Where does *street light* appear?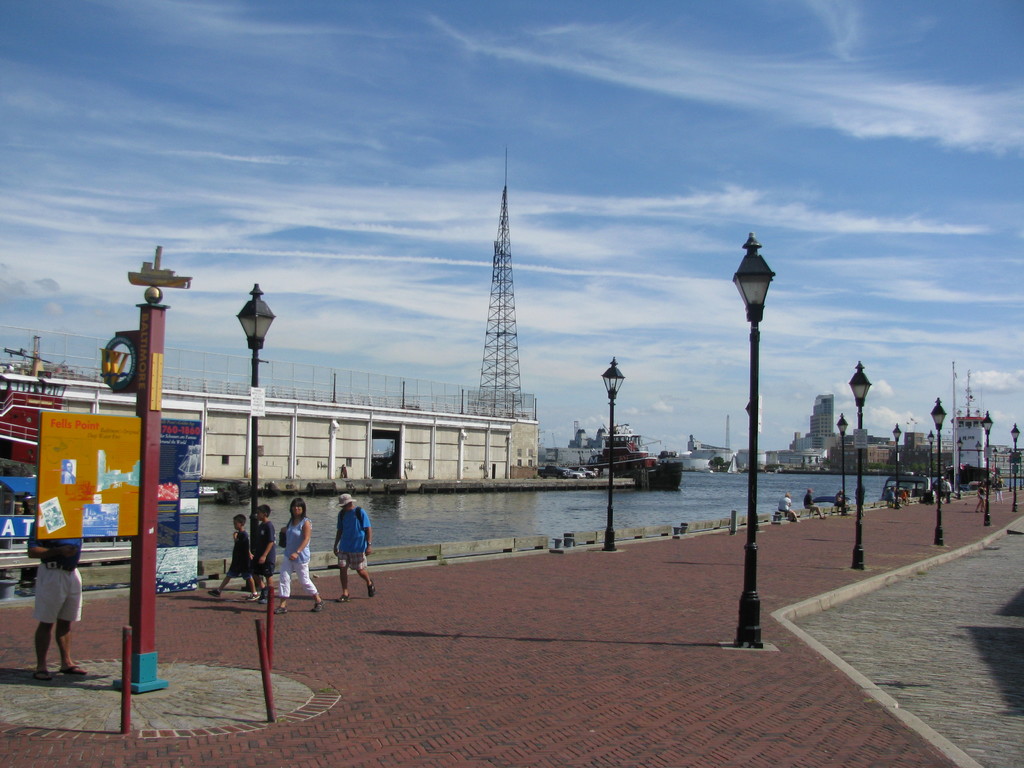
Appears at (728, 230, 774, 655).
